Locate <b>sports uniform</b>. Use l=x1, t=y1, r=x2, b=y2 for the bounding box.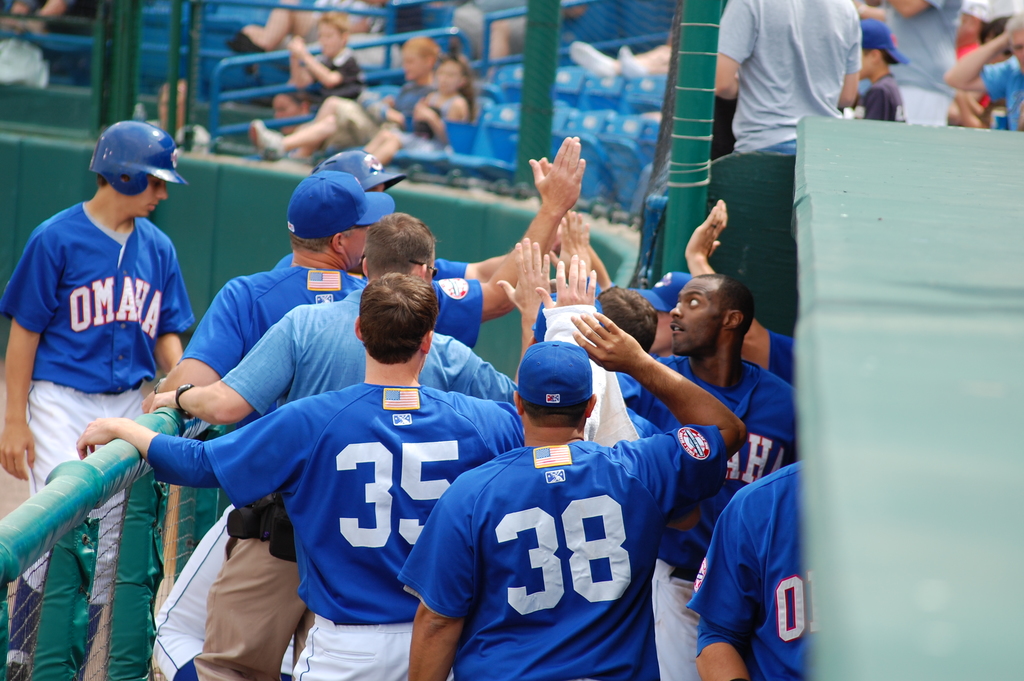
l=707, t=0, r=872, b=170.
